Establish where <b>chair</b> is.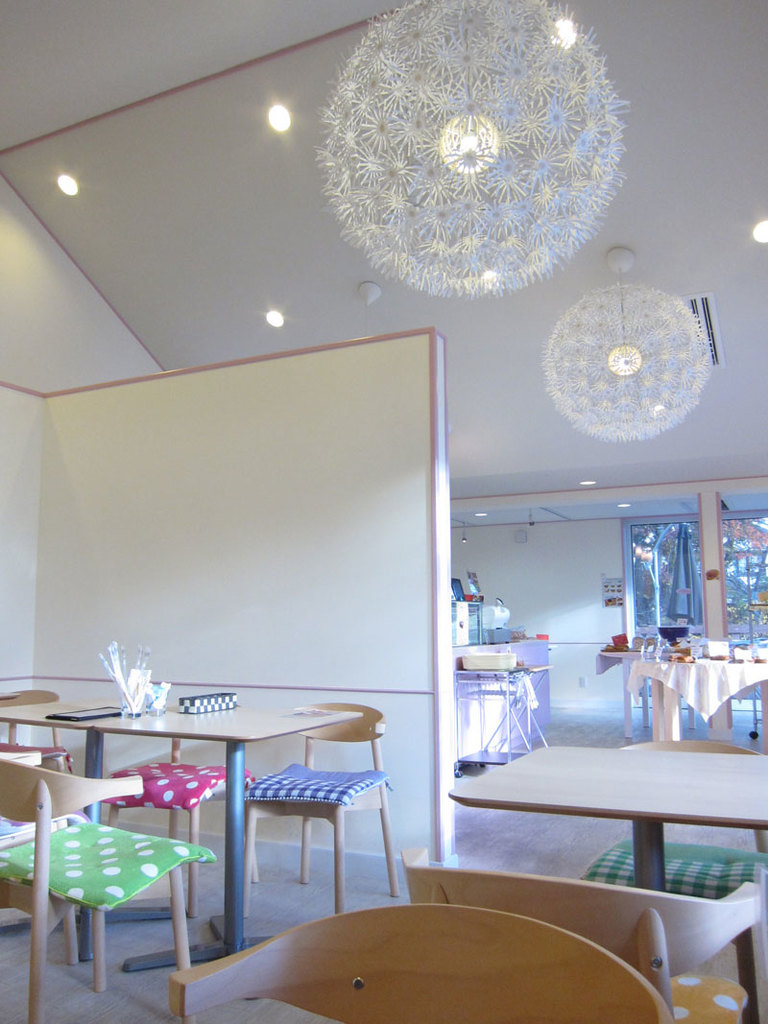
Established at {"left": 93, "top": 740, "right": 257, "bottom": 915}.
